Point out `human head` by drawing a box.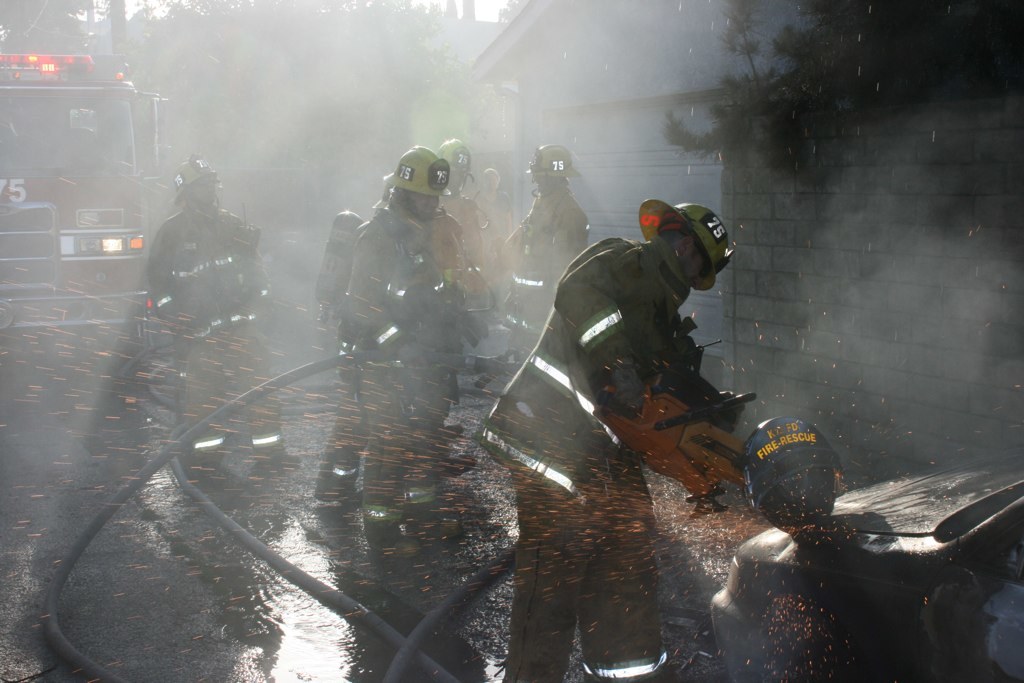
(526, 145, 580, 200).
